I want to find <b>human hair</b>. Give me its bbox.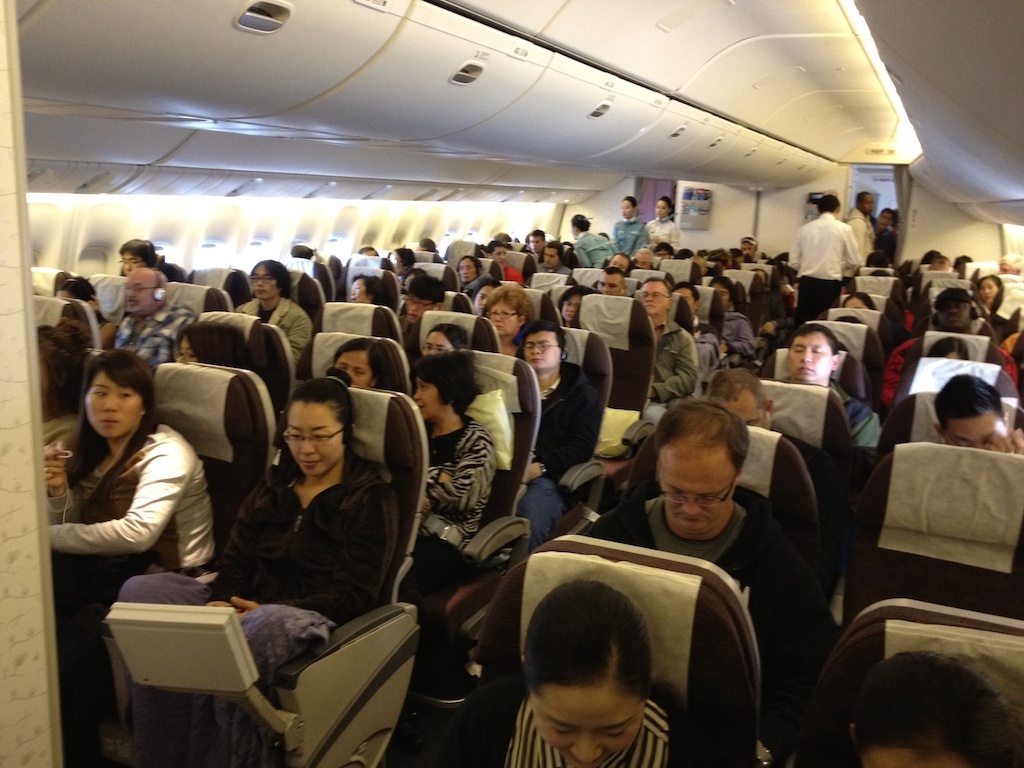
<box>40,309,90,420</box>.
